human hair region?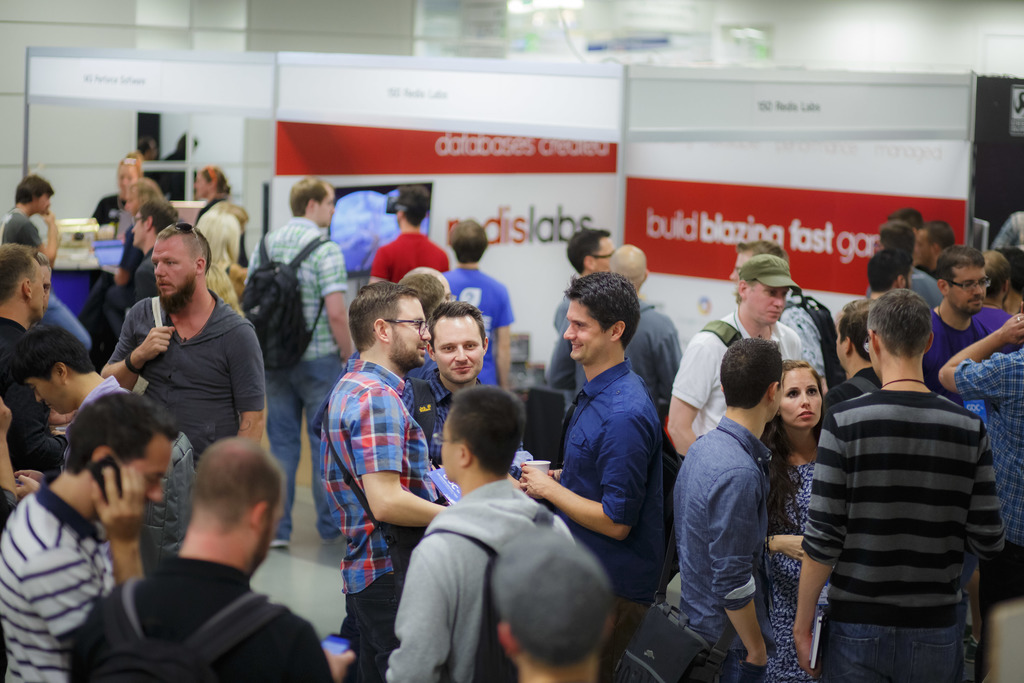
detection(938, 241, 989, 286)
